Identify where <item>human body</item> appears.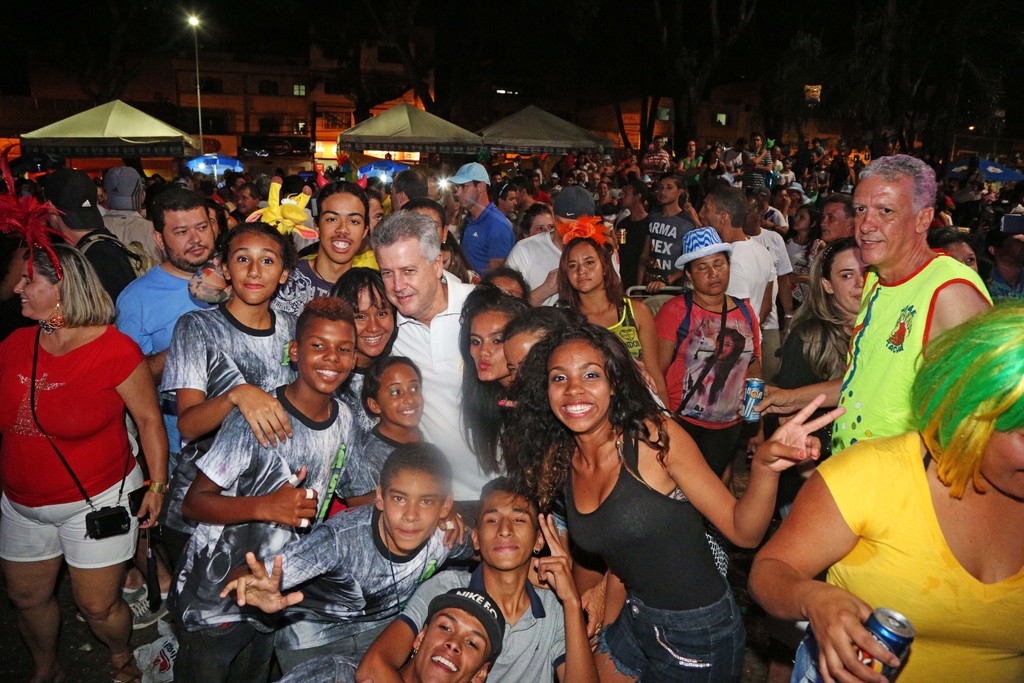
Appears at [598,293,656,367].
